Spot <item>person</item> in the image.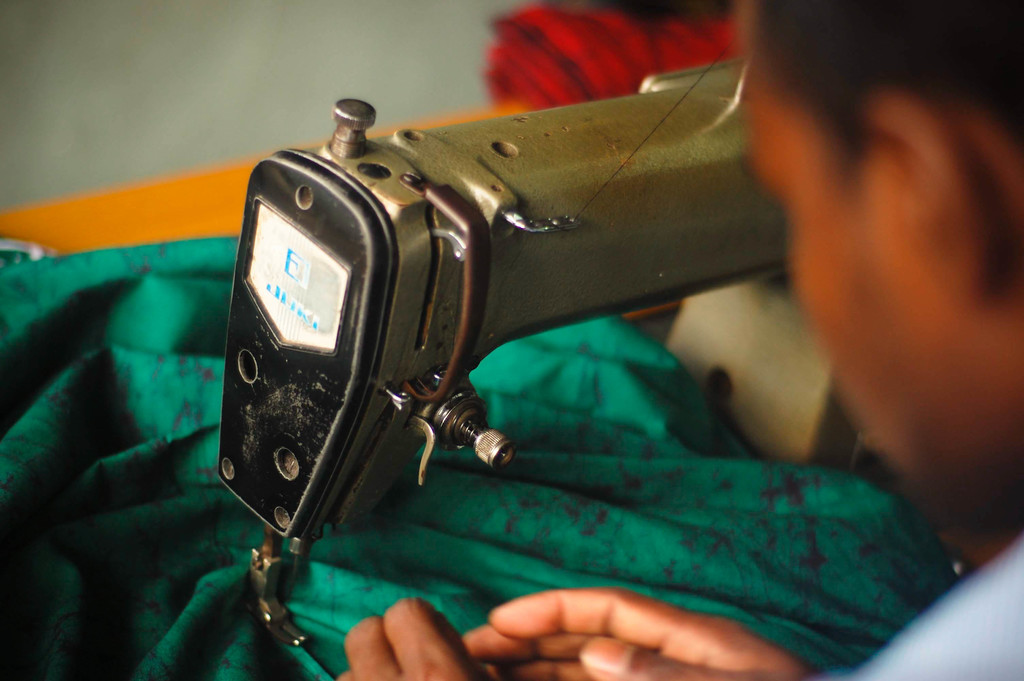
<item>person</item> found at {"x1": 338, "y1": 0, "x2": 1023, "y2": 680}.
